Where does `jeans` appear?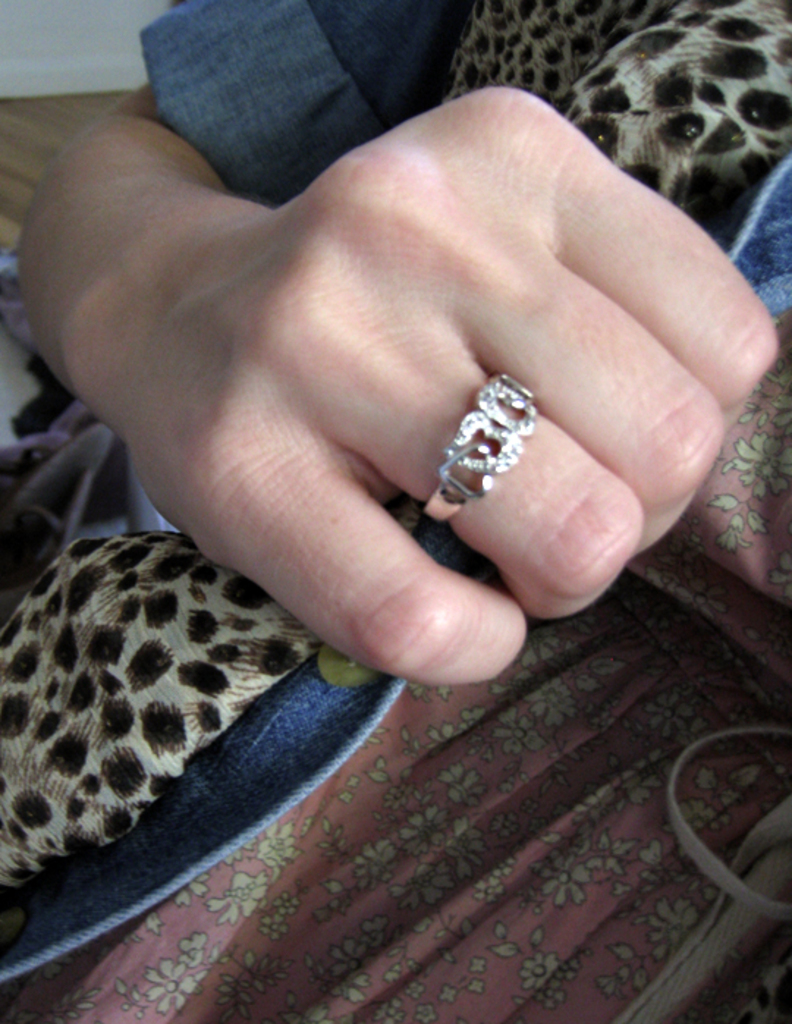
Appears at Rect(87, 0, 543, 197).
